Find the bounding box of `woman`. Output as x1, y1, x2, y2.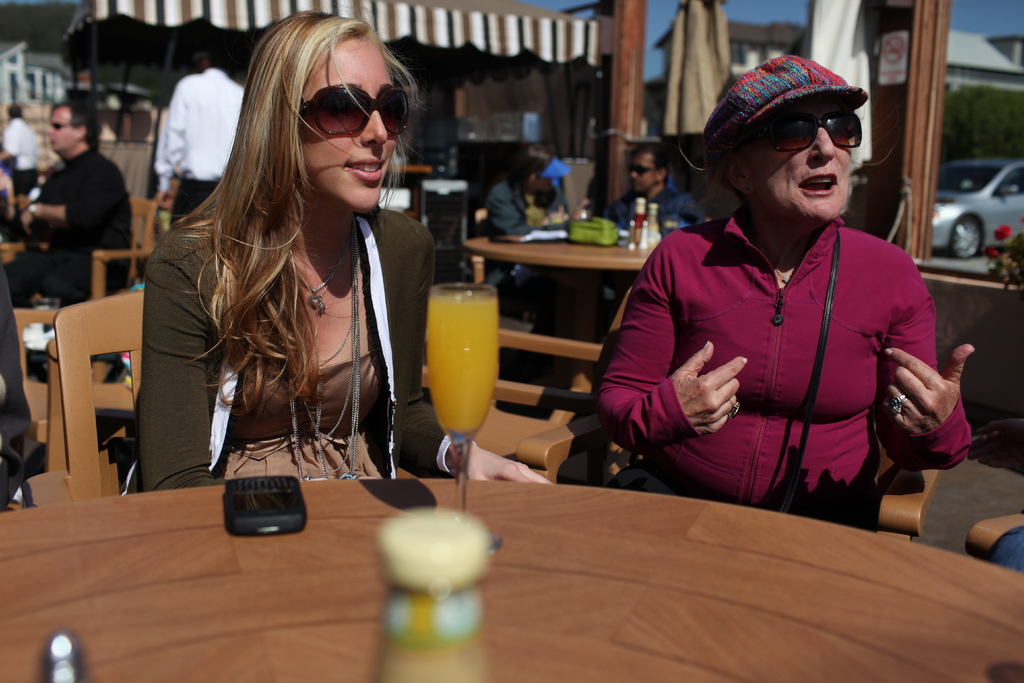
586, 49, 981, 532.
